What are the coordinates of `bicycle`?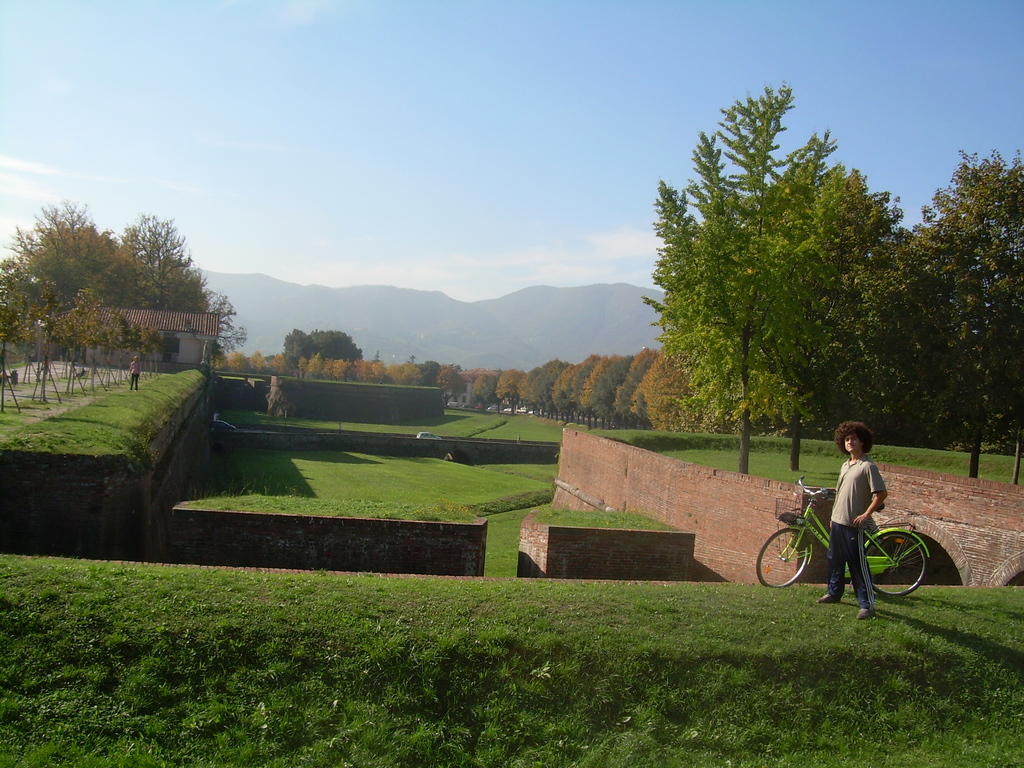
<region>776, 481, 919, 603</region>.
